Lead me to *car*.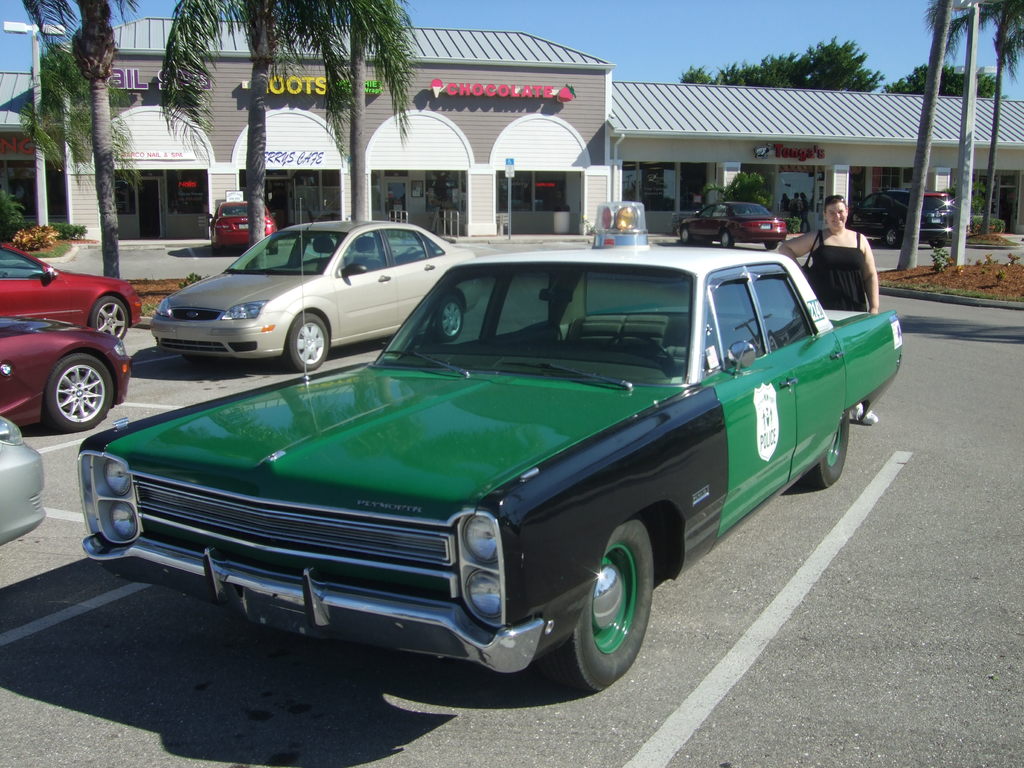
Lead to 0/243/145/342.
